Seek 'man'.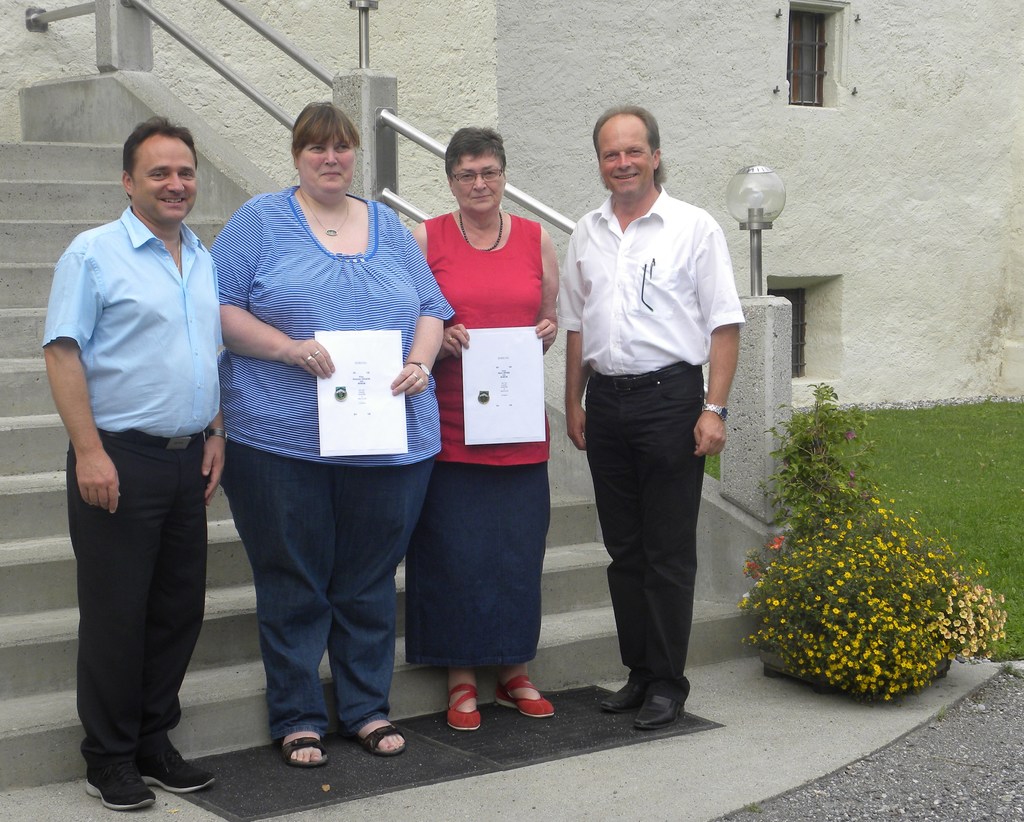
box=[40, 122, 225, 814].
